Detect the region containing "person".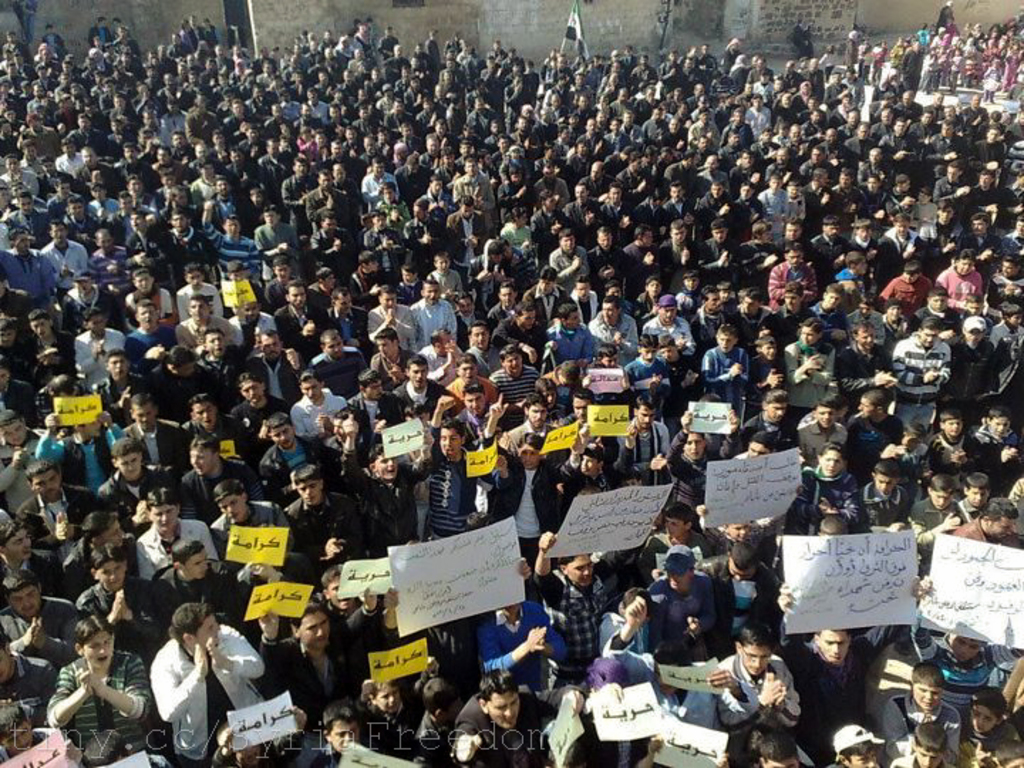
411:667:458:767.
